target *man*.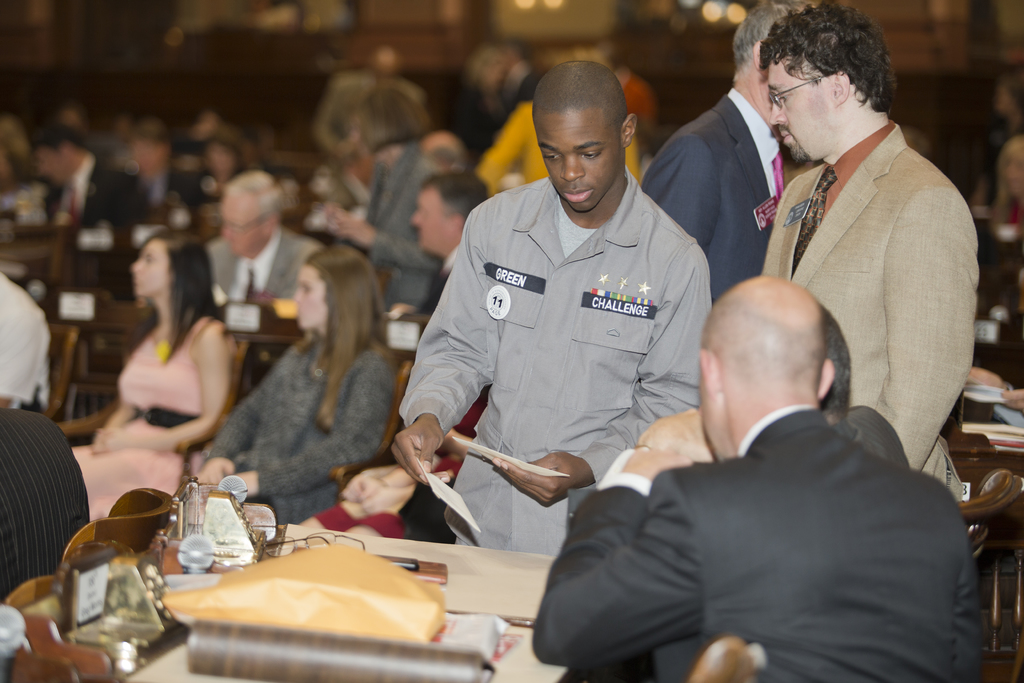
Target region: x1=193, y1=162, x2=344, y2=317.
